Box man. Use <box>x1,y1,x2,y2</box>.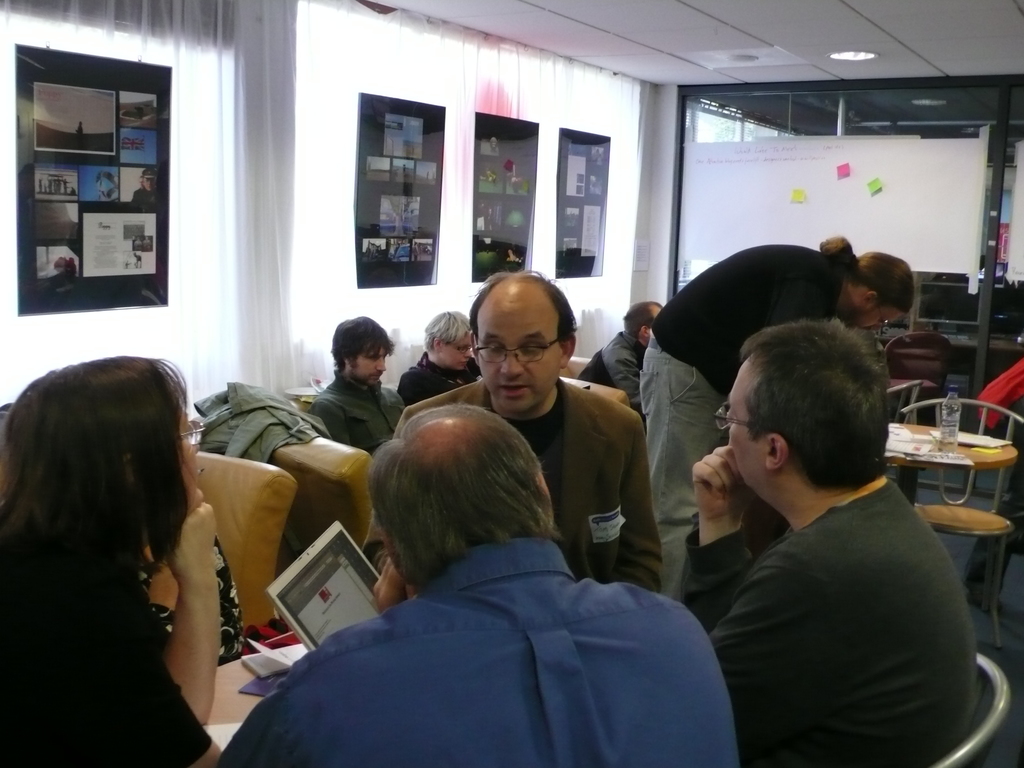
<box>580,304,662,399</box>.
